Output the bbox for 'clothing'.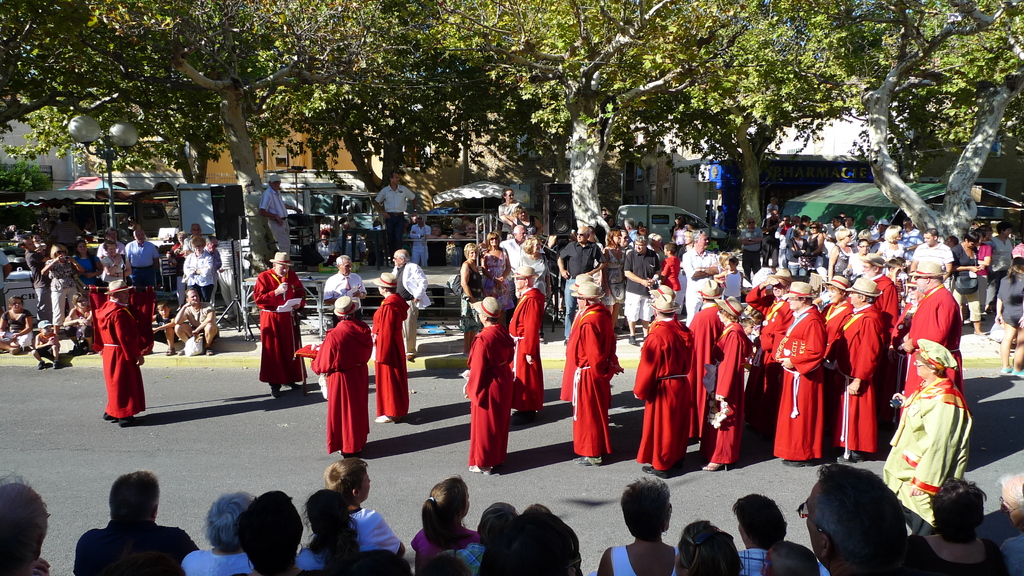
<bbox>376, 182, 413, 251</bbox>.
